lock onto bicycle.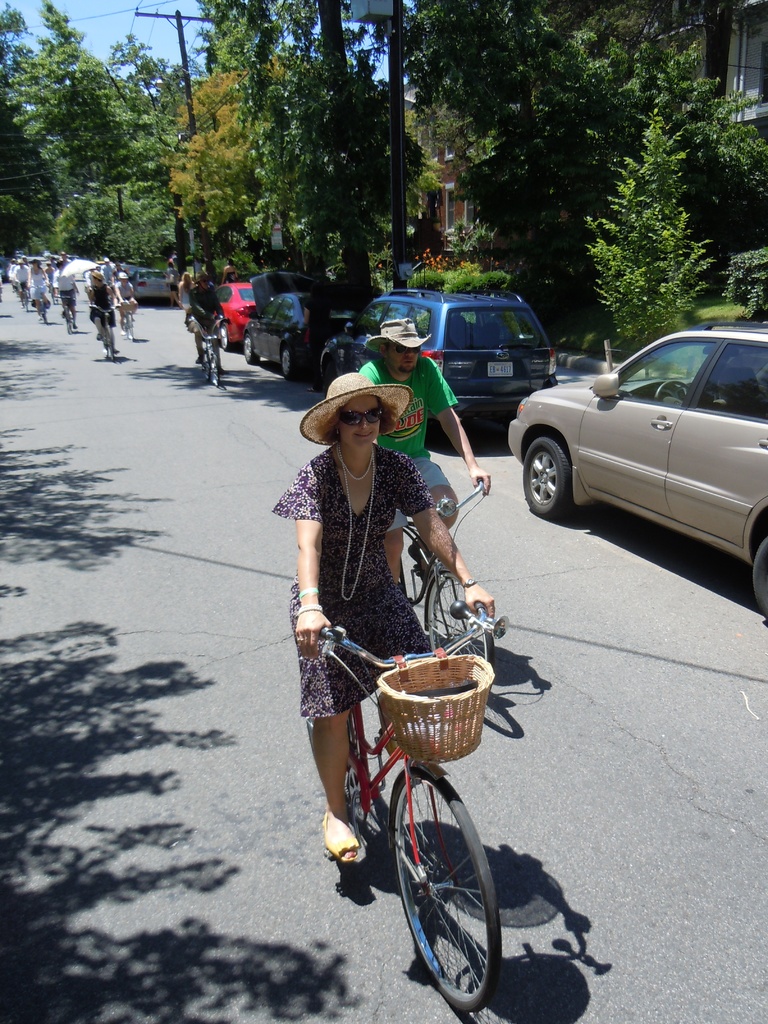
Locked: <box>13,279,27,312</box>.
